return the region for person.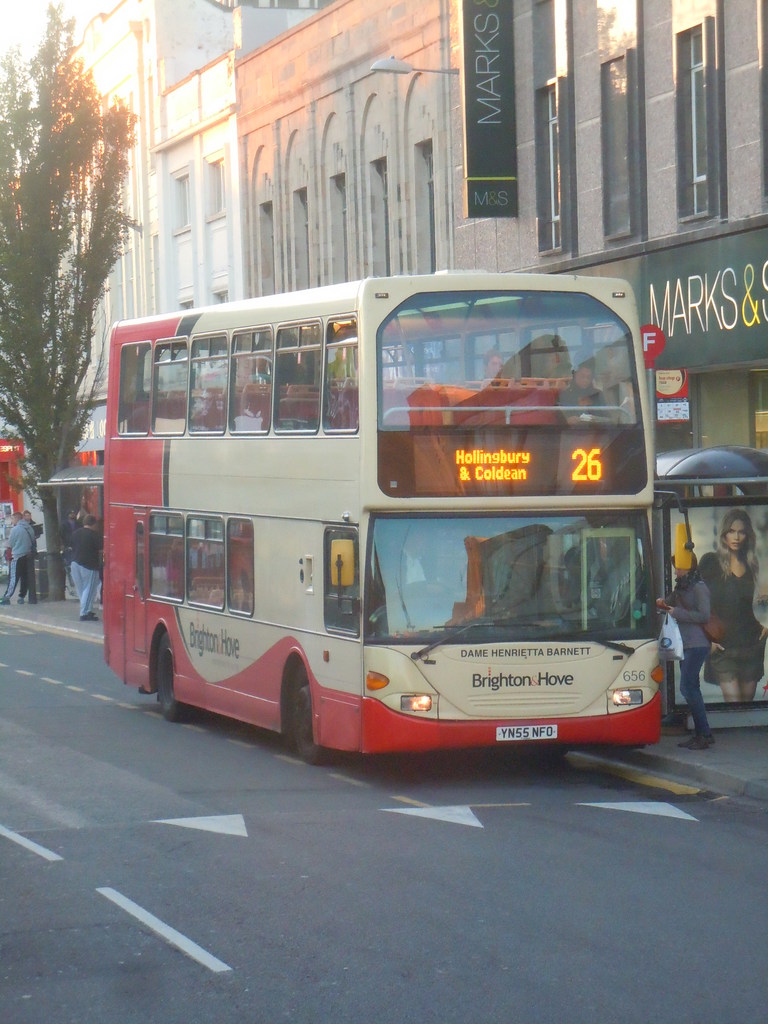
detection(557, 356, 620, 426).
